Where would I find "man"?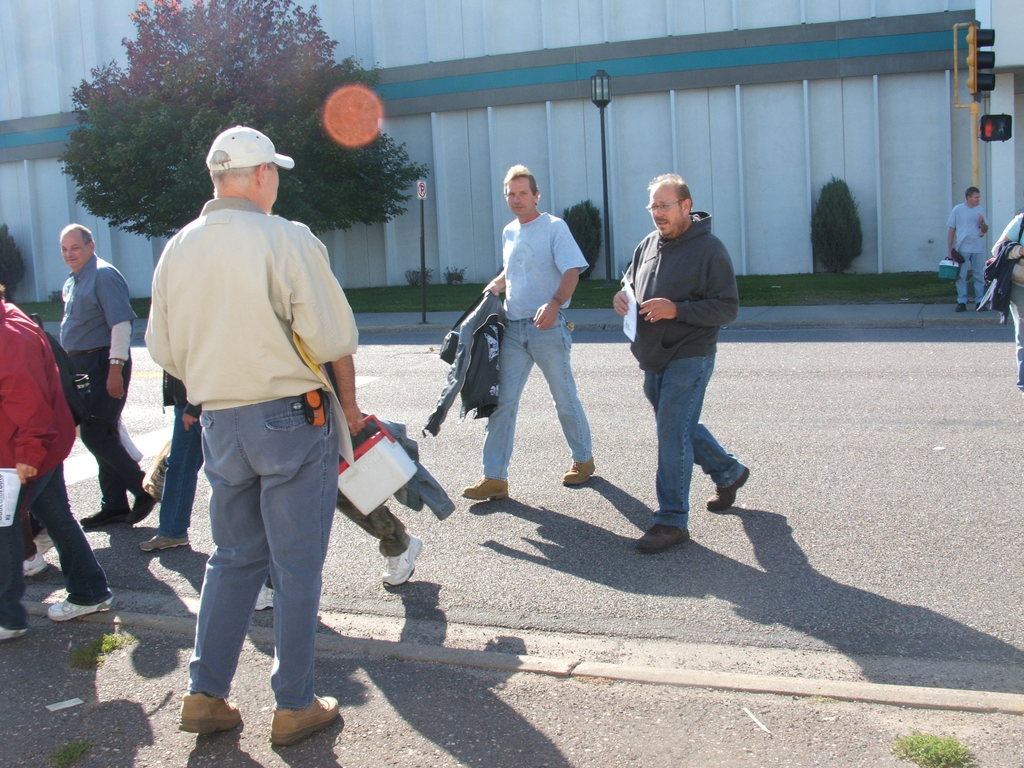
At 607:170:755:549.
